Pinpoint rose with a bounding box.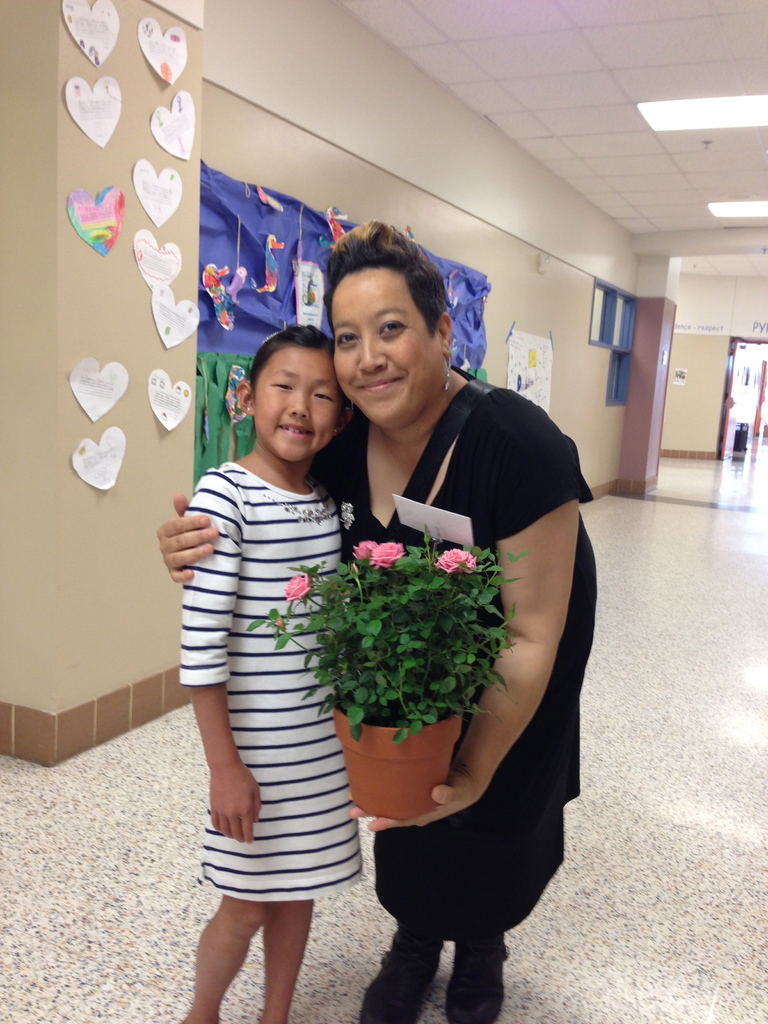
(x1=281, y1=575, x2=310, y2=602).
